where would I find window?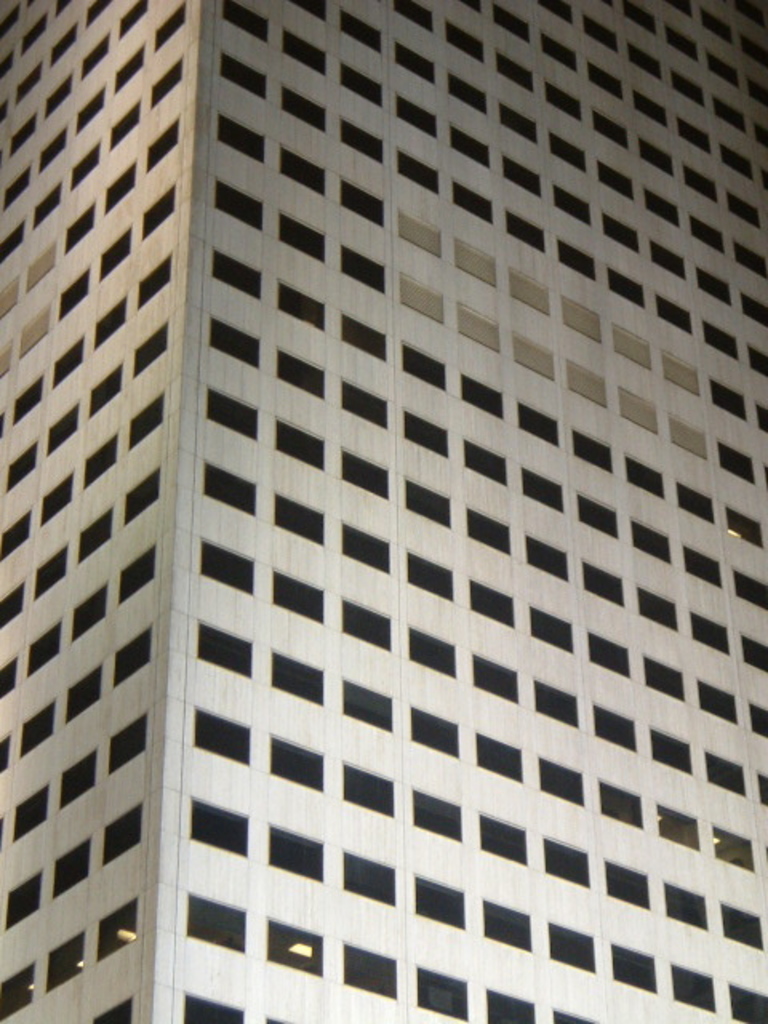
At locate(570, 352, 613, 410).
